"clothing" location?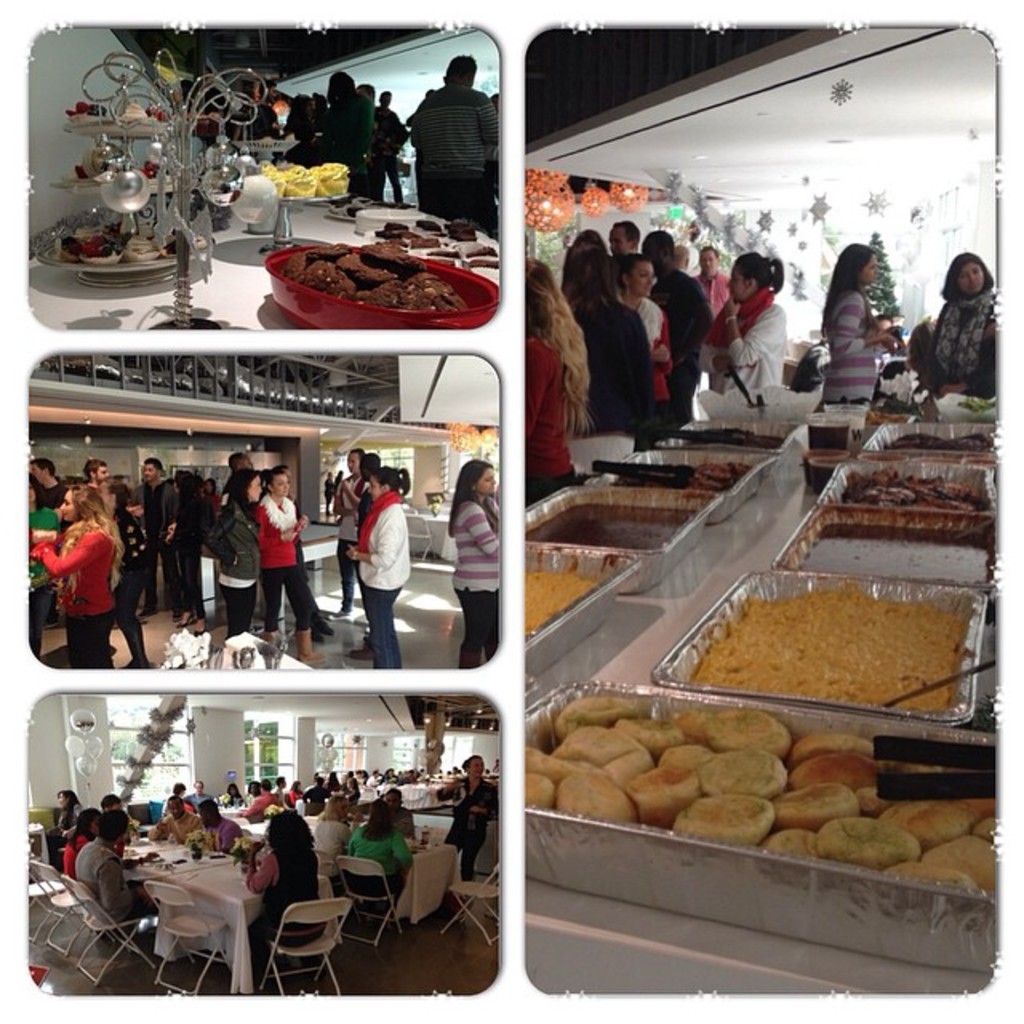
[left=616, top=294, right=672, bottom=411]
